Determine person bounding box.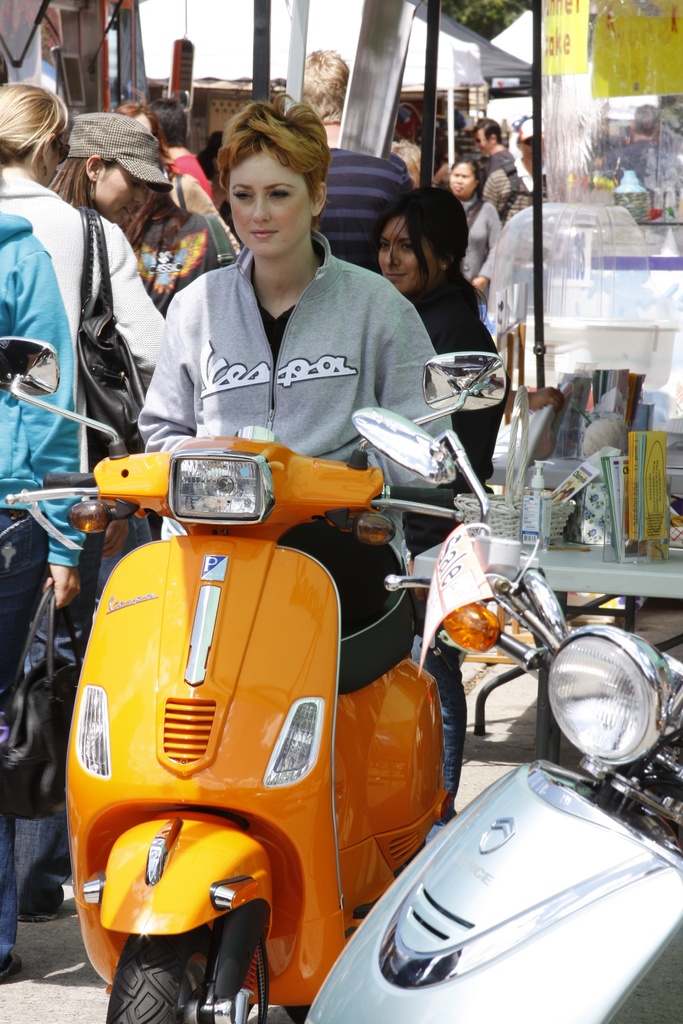
Determined: (left=0, top=207, right=74, bottom=982).
